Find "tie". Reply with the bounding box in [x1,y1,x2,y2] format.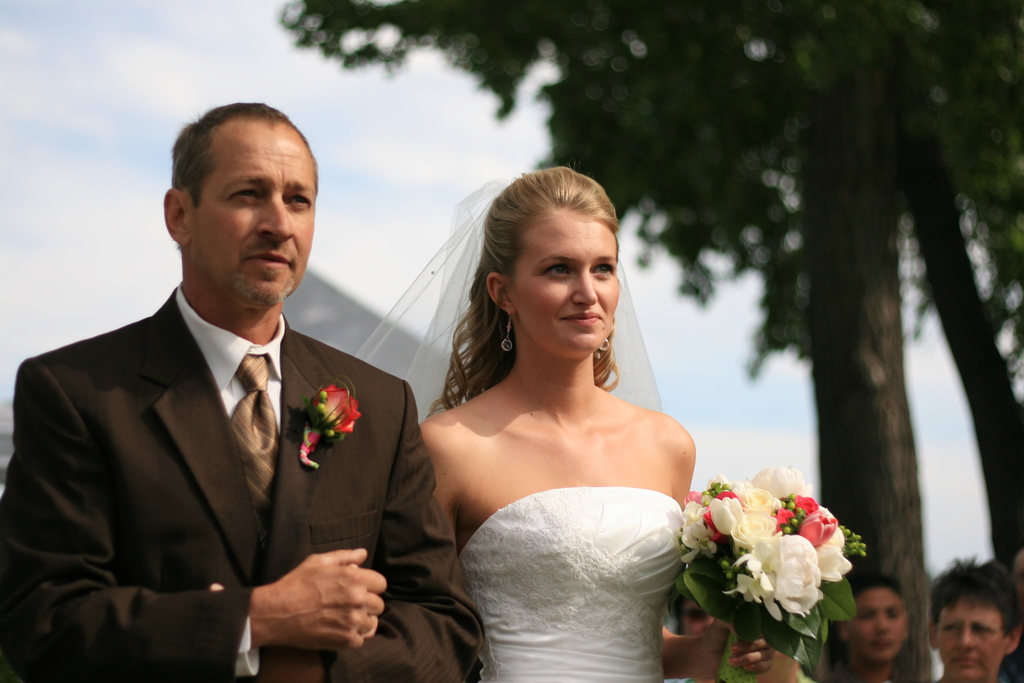
[225,354,291,523].
